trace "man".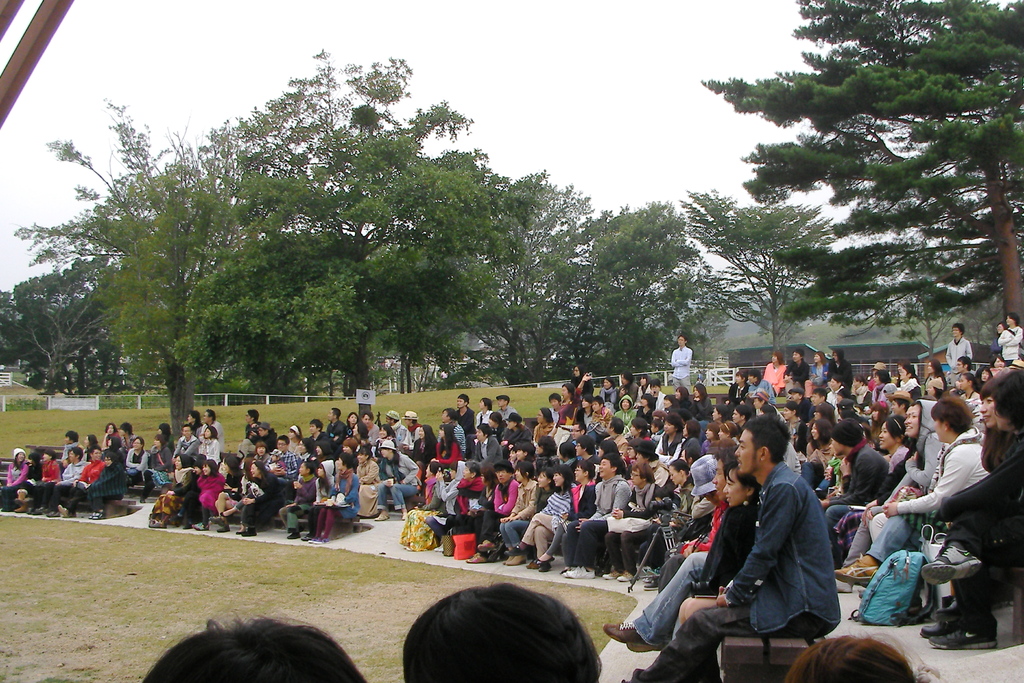
Traced to Rect(323, 409, 347, 438).
